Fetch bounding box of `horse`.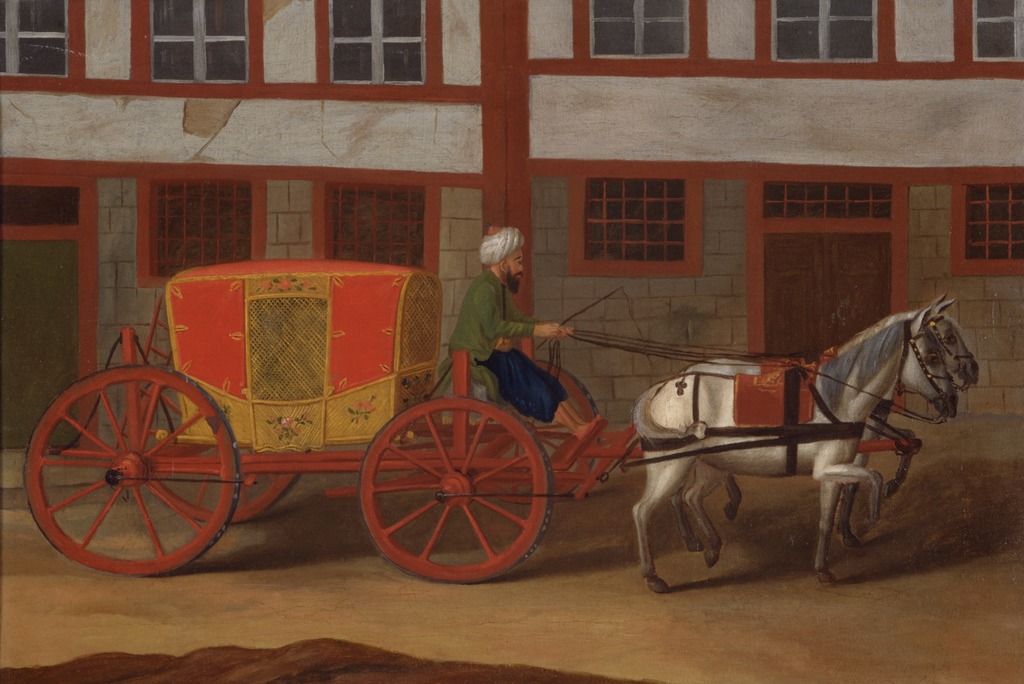
Bbox: box(632, 304, 960, 597).
